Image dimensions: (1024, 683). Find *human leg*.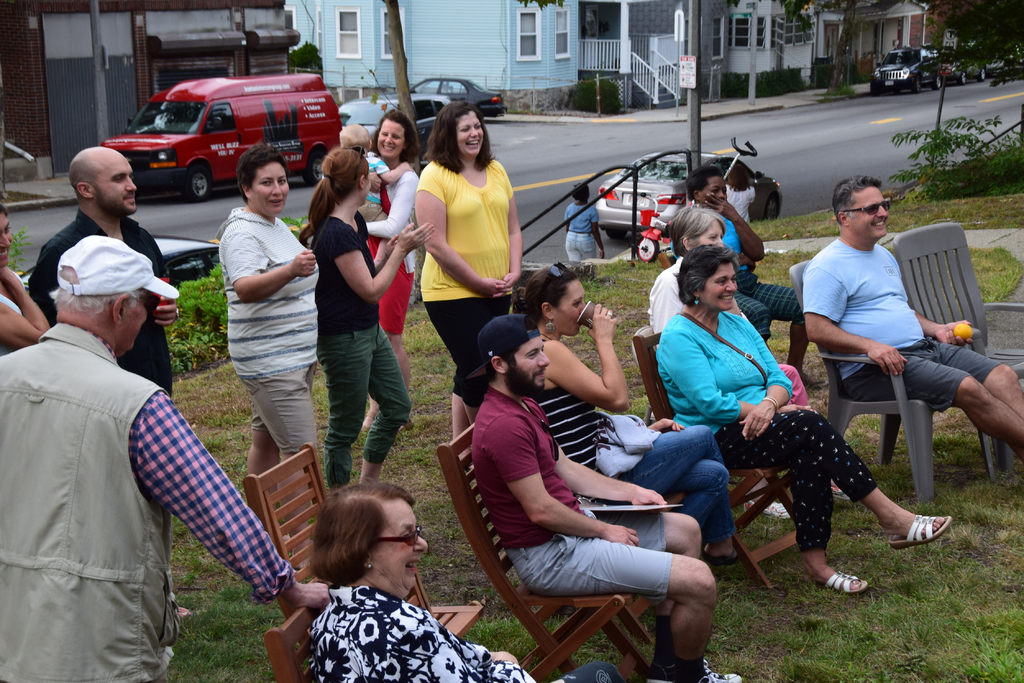
x1=673, y1=463, x2=746, y2=563.
